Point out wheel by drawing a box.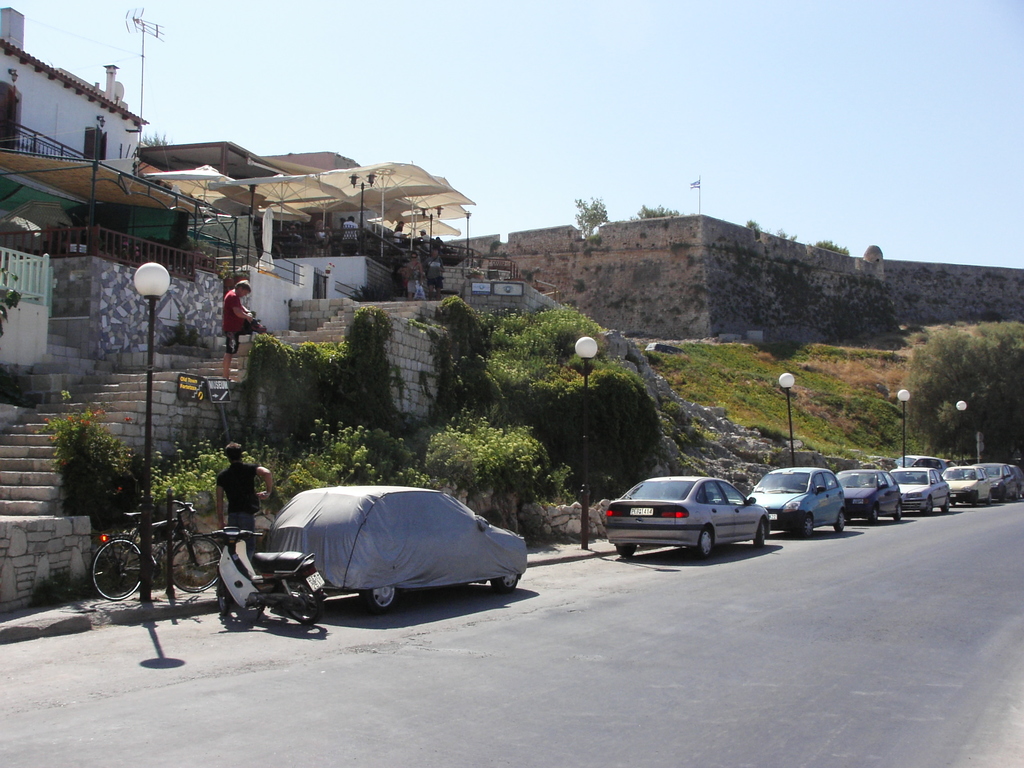
detection(897, 503, 902, 522).
